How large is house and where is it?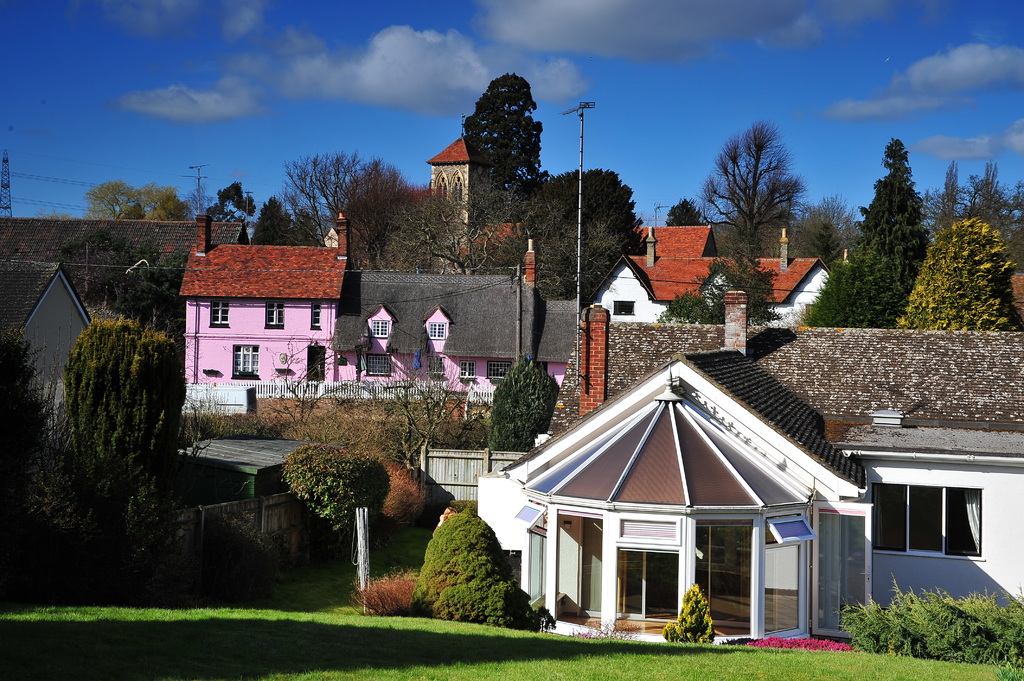
Bounding box: box(579, 223, 838, 333).
